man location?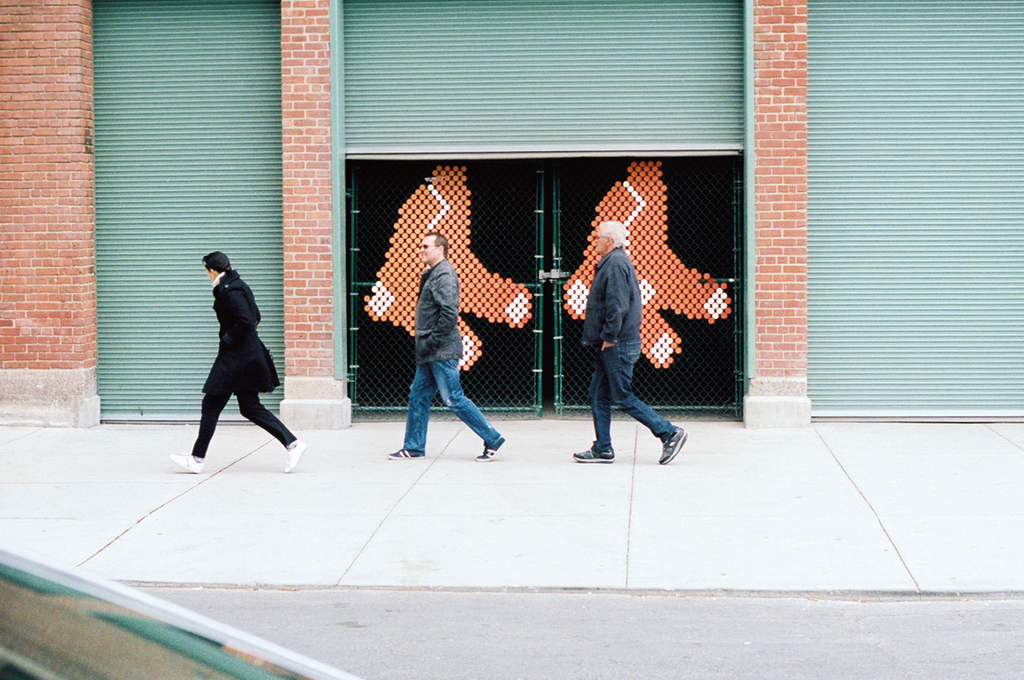
crop(174, 245, 286, 474)
